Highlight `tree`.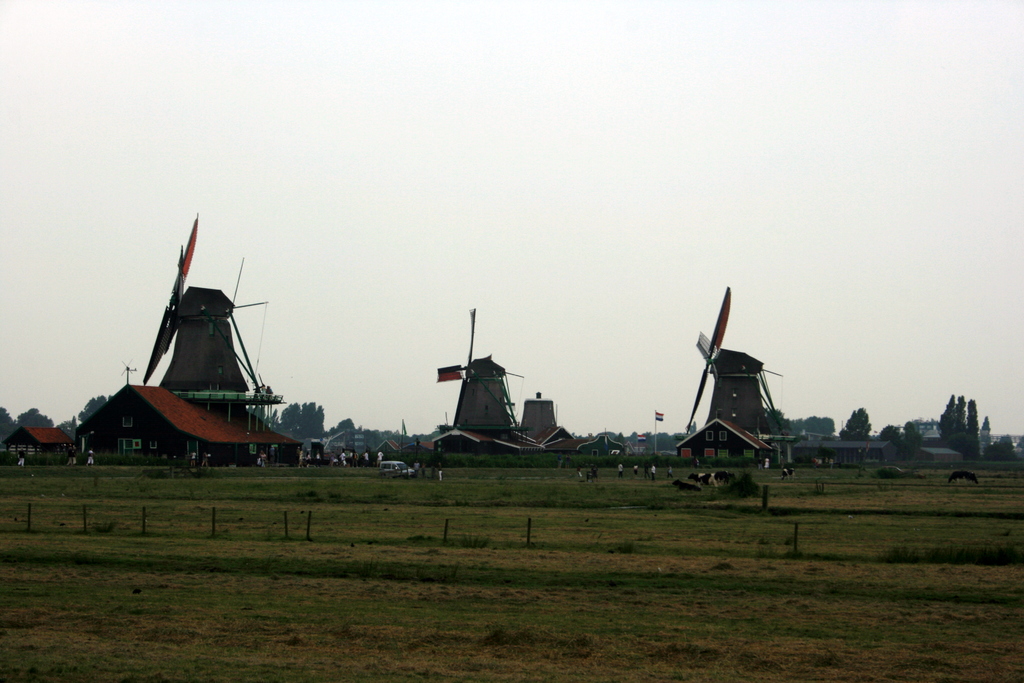
Highlighted region: crop(282, 404, 298, 431).
